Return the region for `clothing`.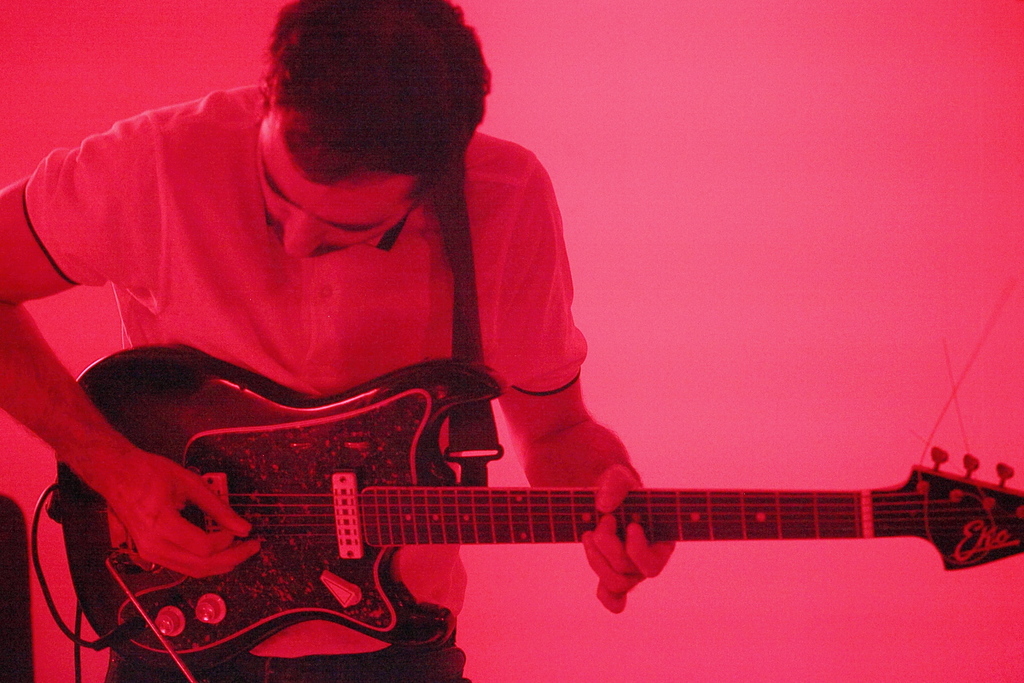
{"left": 20, "top": 73, "right": 606, "bottom": 680}.
